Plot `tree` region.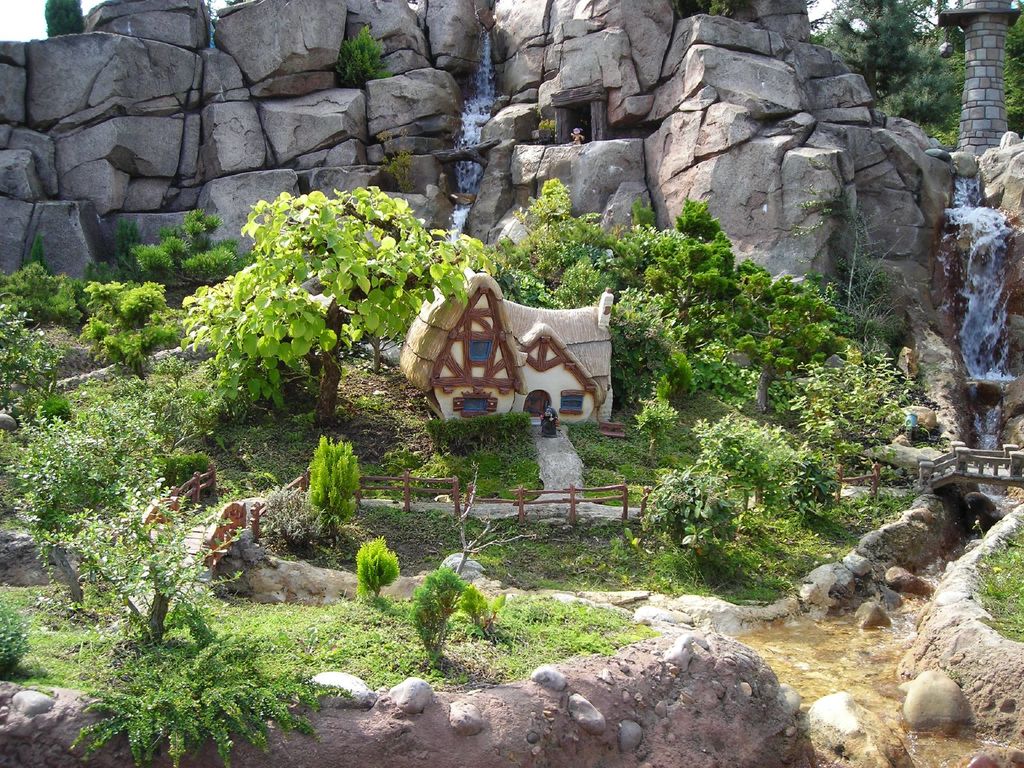
Plotted at crop(824, 0, 924, 106).
